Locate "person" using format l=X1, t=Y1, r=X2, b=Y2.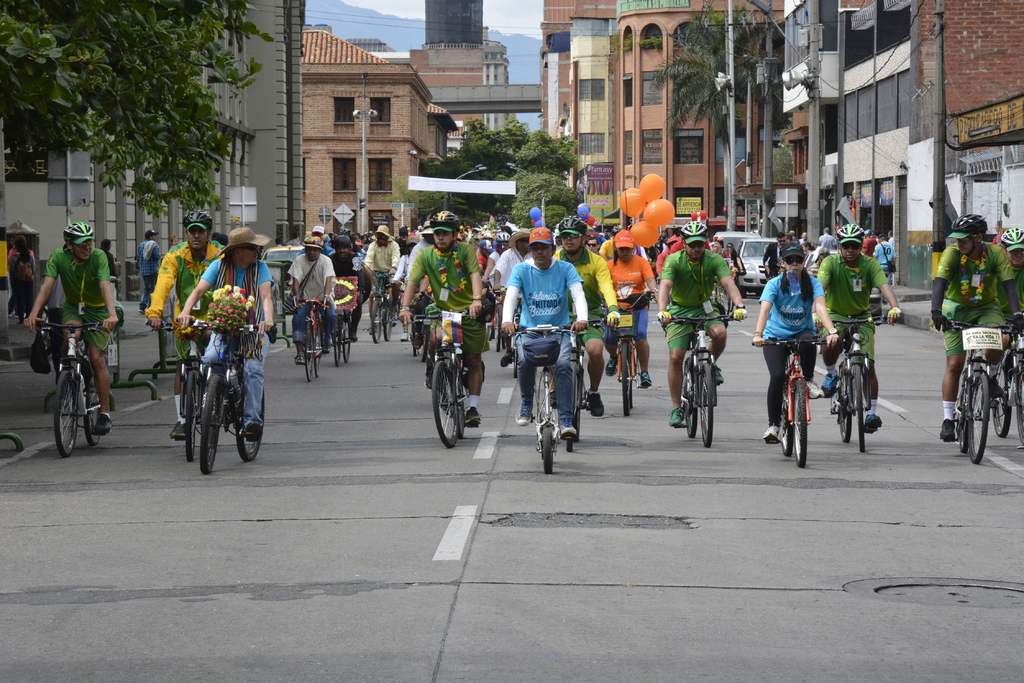
l=402, t=211, r=490, b=424.
